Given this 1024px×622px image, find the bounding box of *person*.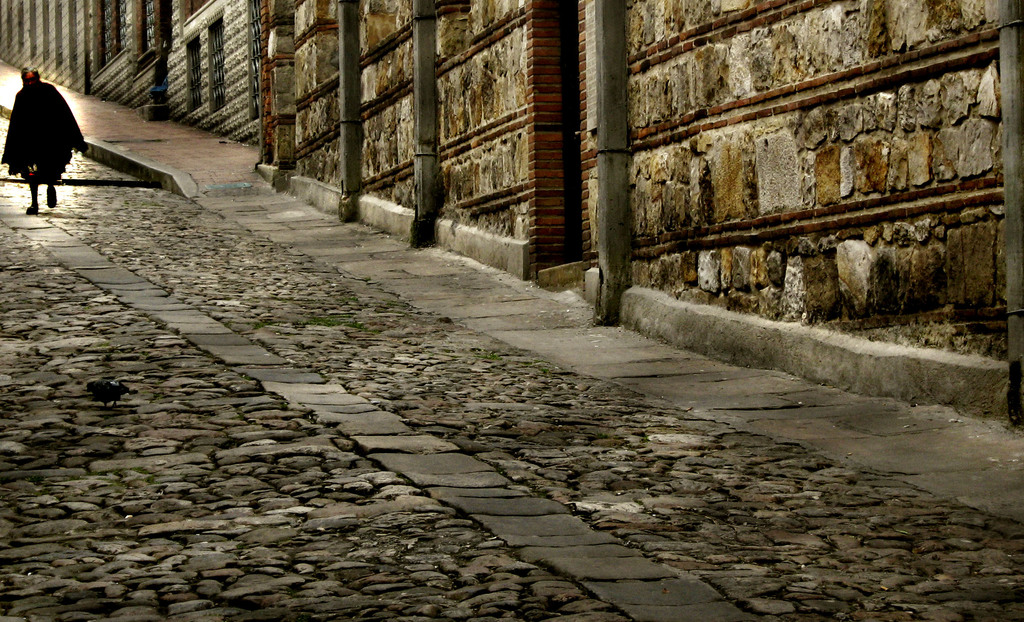
bbox(17, 53, 104, 193).
